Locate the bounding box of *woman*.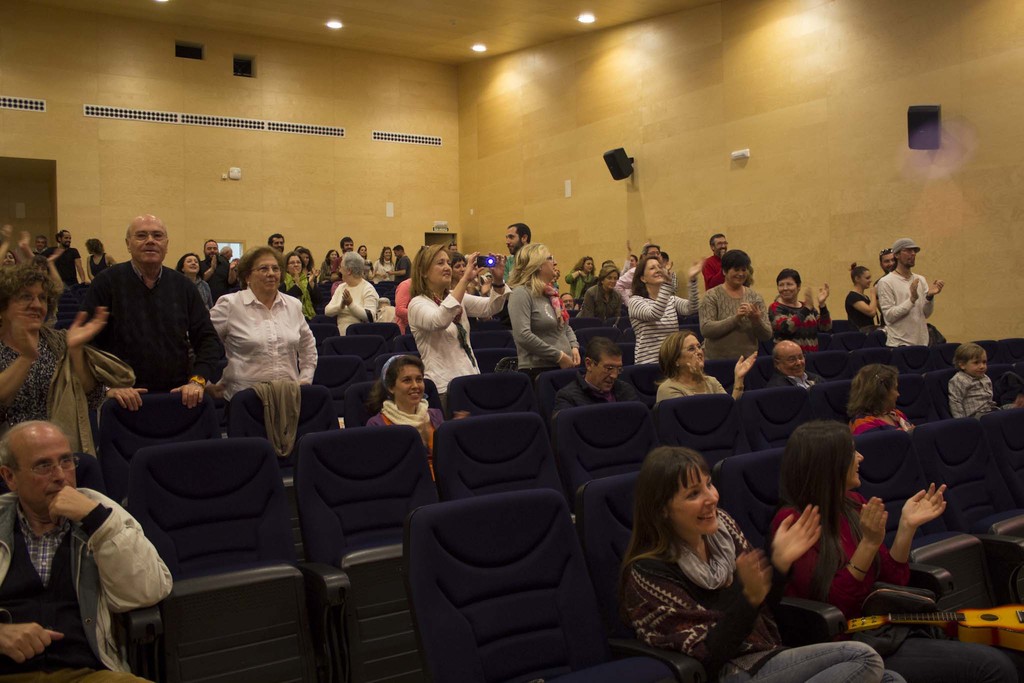
Bounding box: x1=84 y1=235 x2=119 y2=283.
